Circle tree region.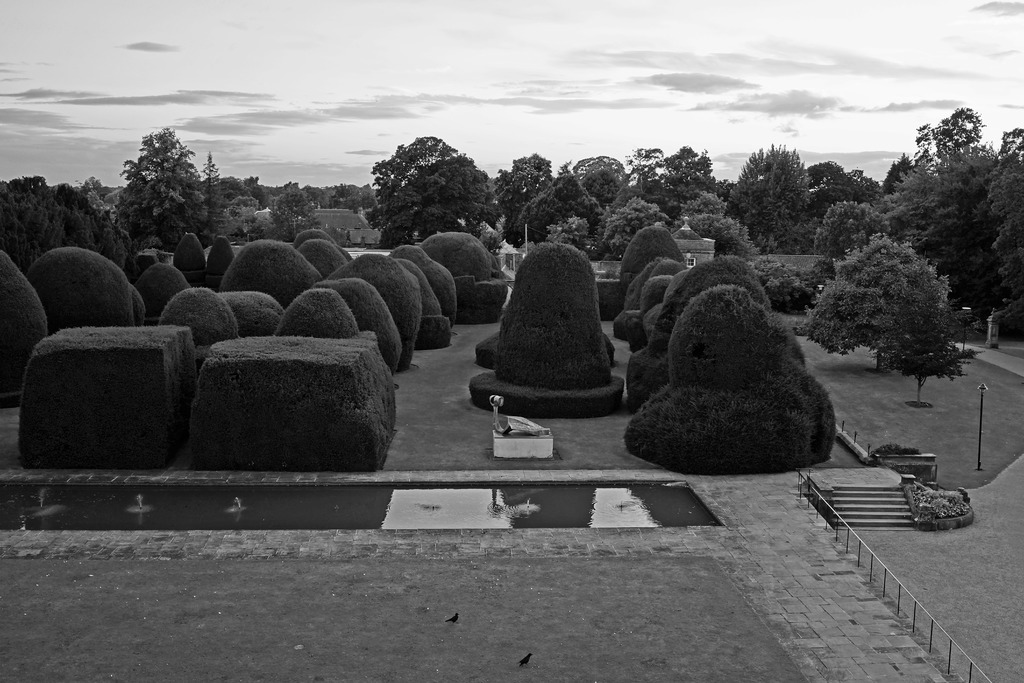
Region: locate(895, 161, 1002, 319).
